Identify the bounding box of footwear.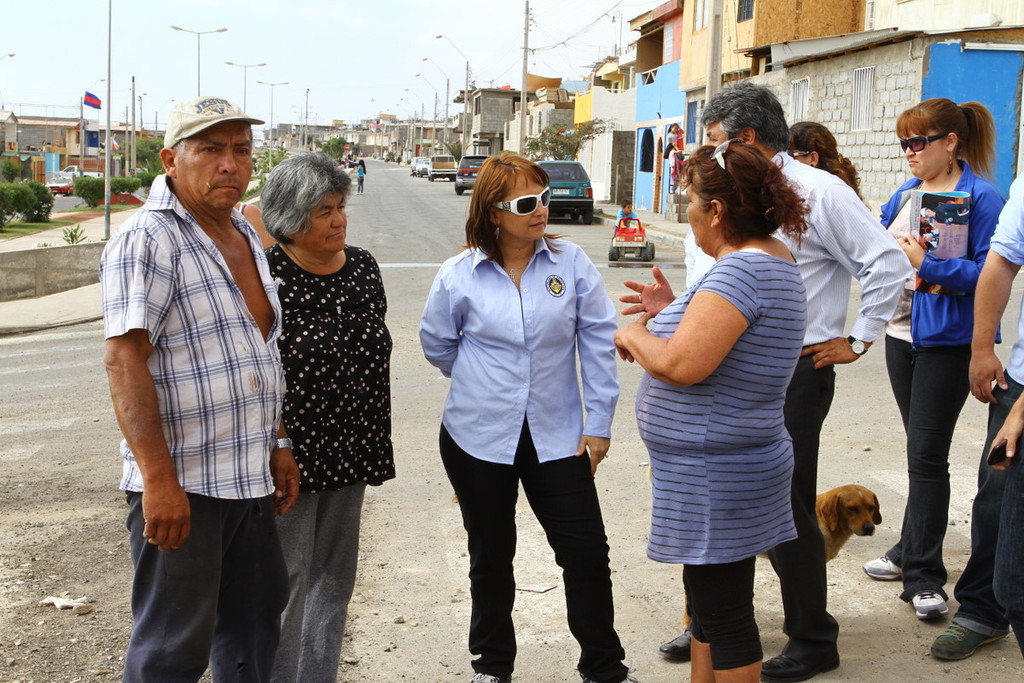
left=911, top=593, right=949, bottom=617.
